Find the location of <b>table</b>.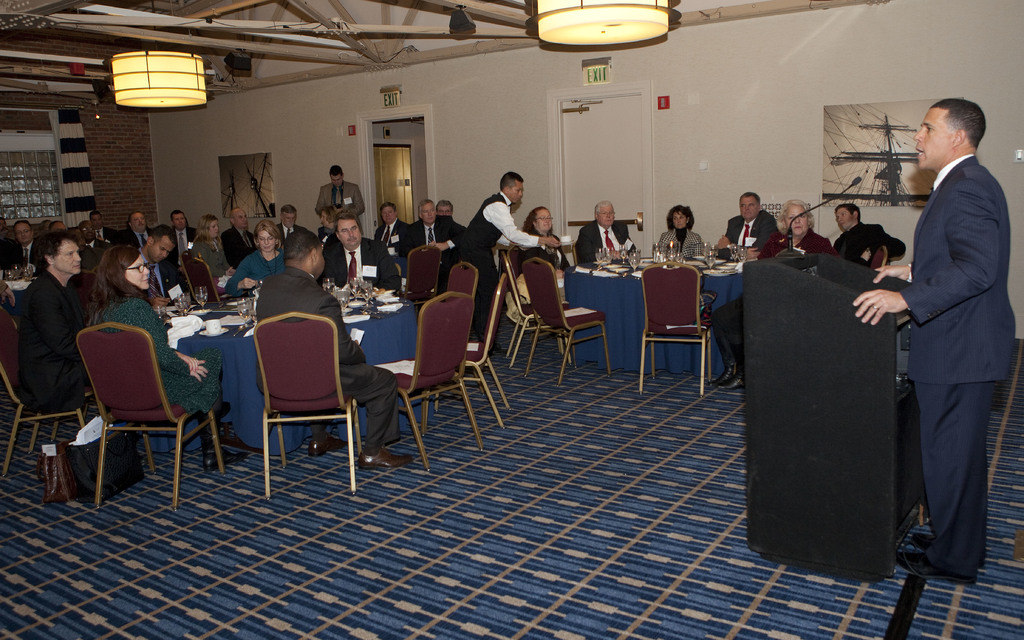
Location: rect(547, 245, 763, 375).
